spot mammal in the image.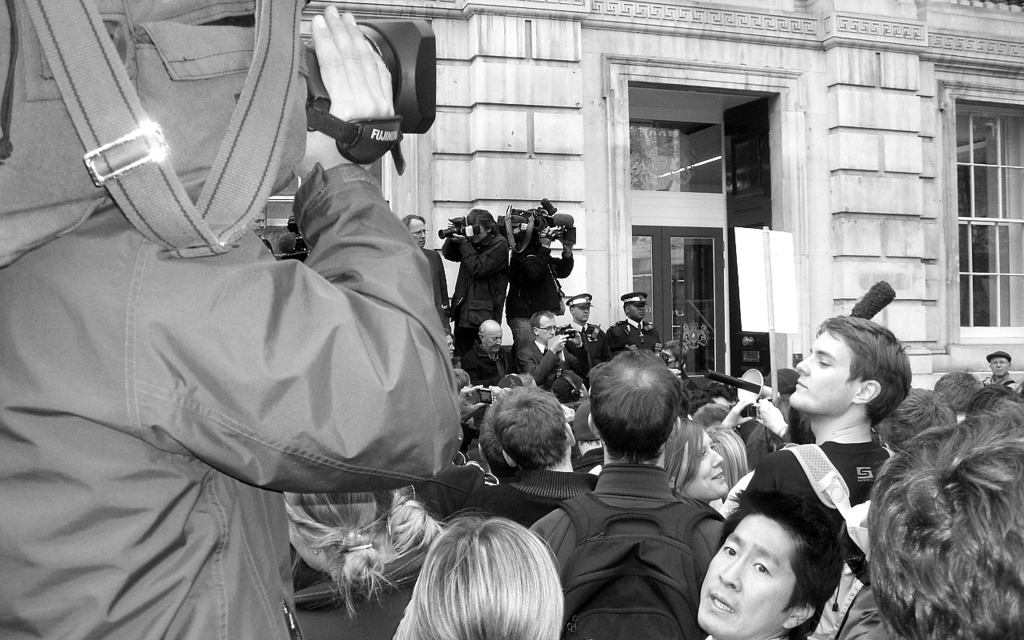
mammal found at BBox(0, 0, 466, 639).
